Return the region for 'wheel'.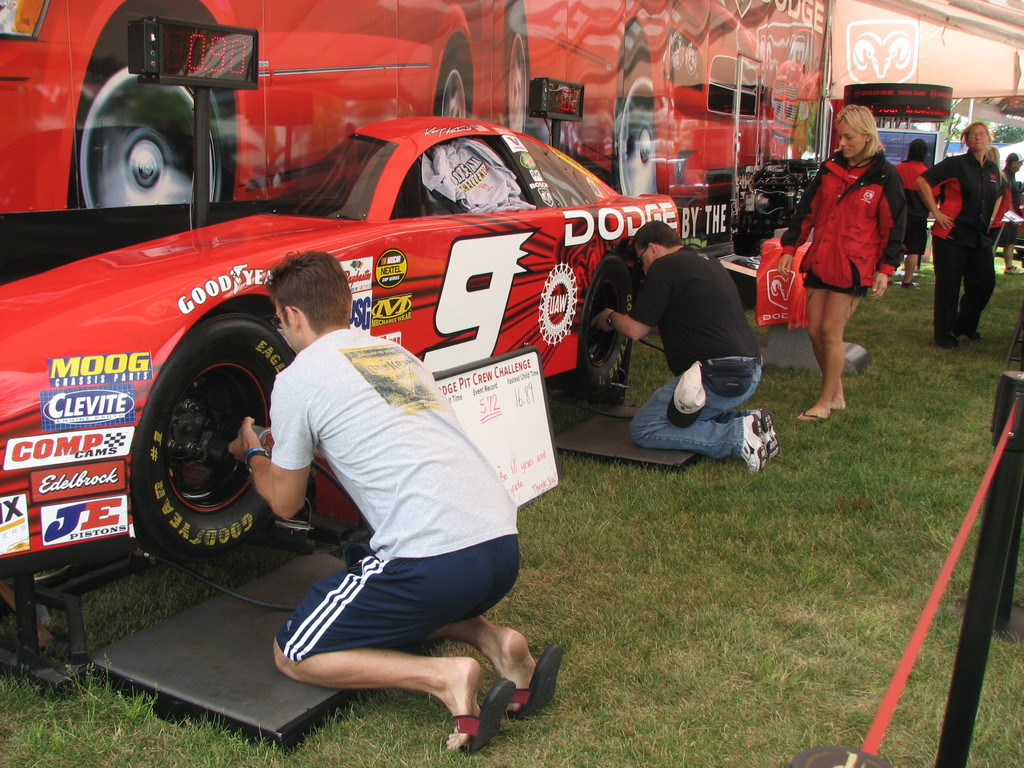
BBox(617, 70, 654, 196).
